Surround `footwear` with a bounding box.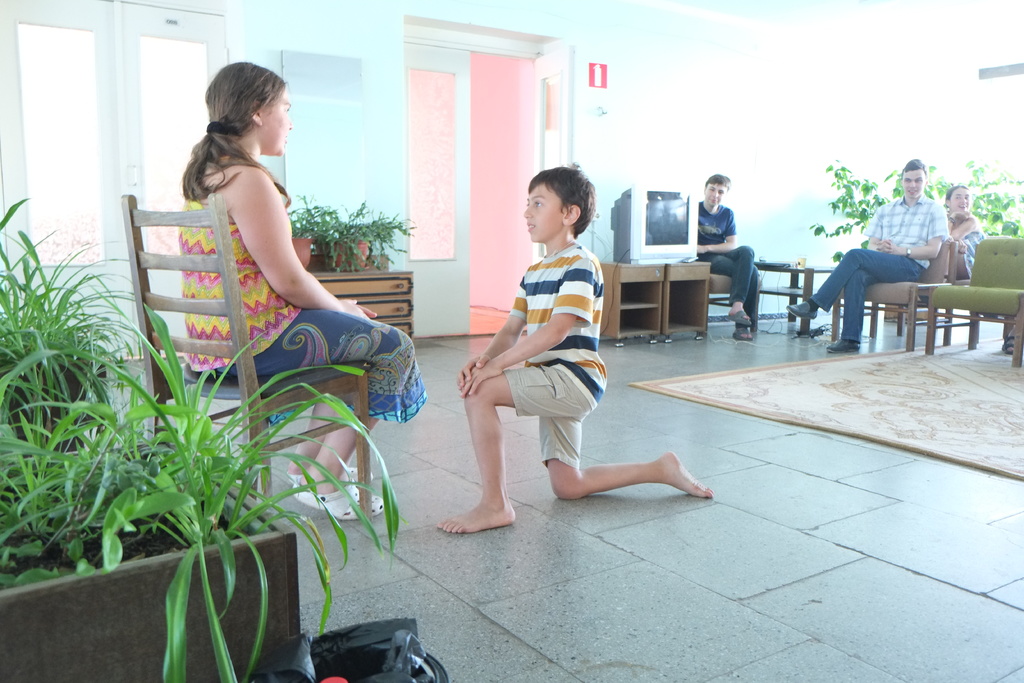
left=284, top=463, right=307, bottom=491.
